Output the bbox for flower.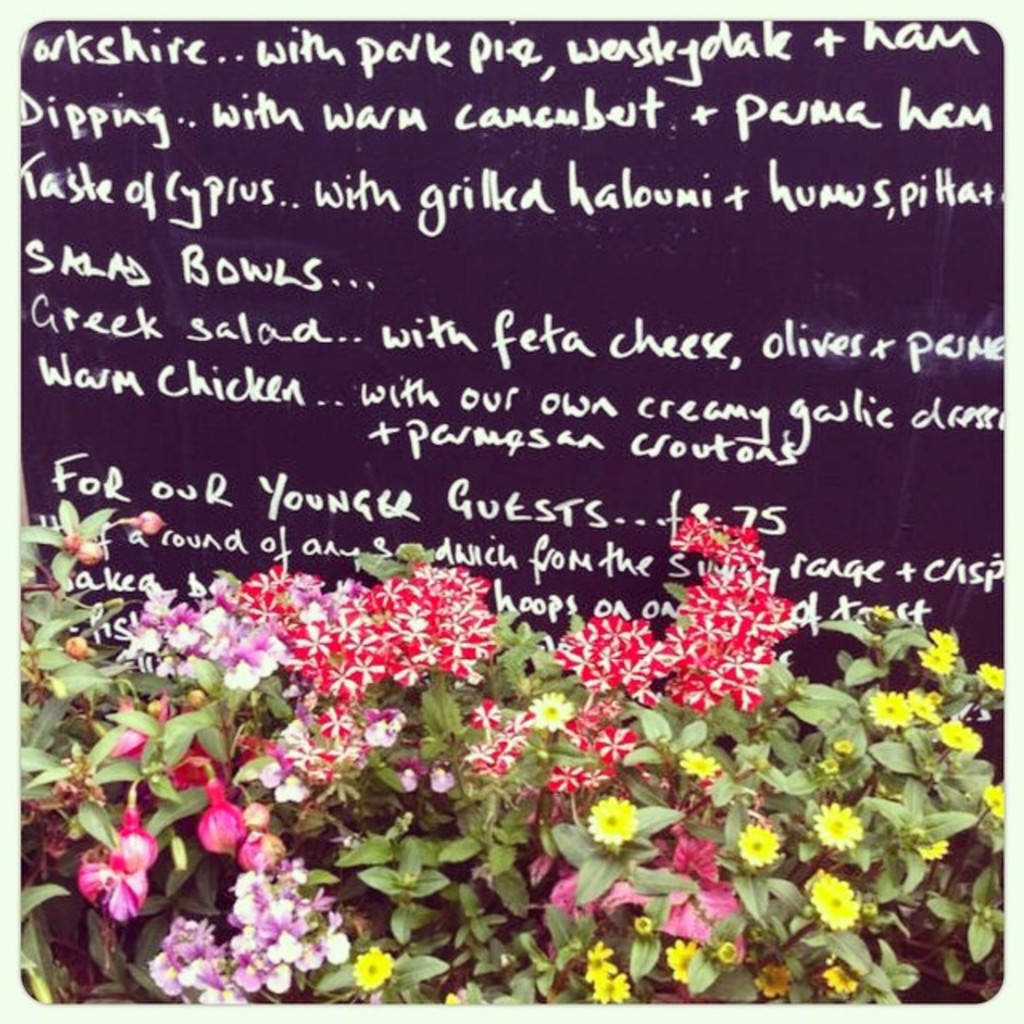
670:747:723:781.
